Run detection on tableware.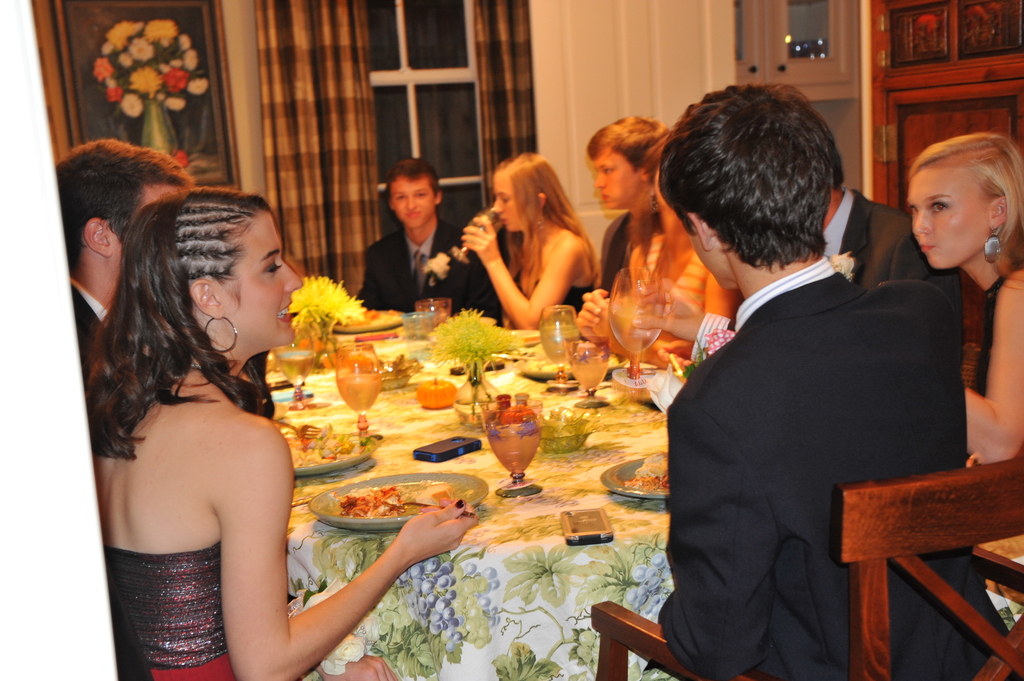
Result: l=488, t=405, r=548, b=485.
